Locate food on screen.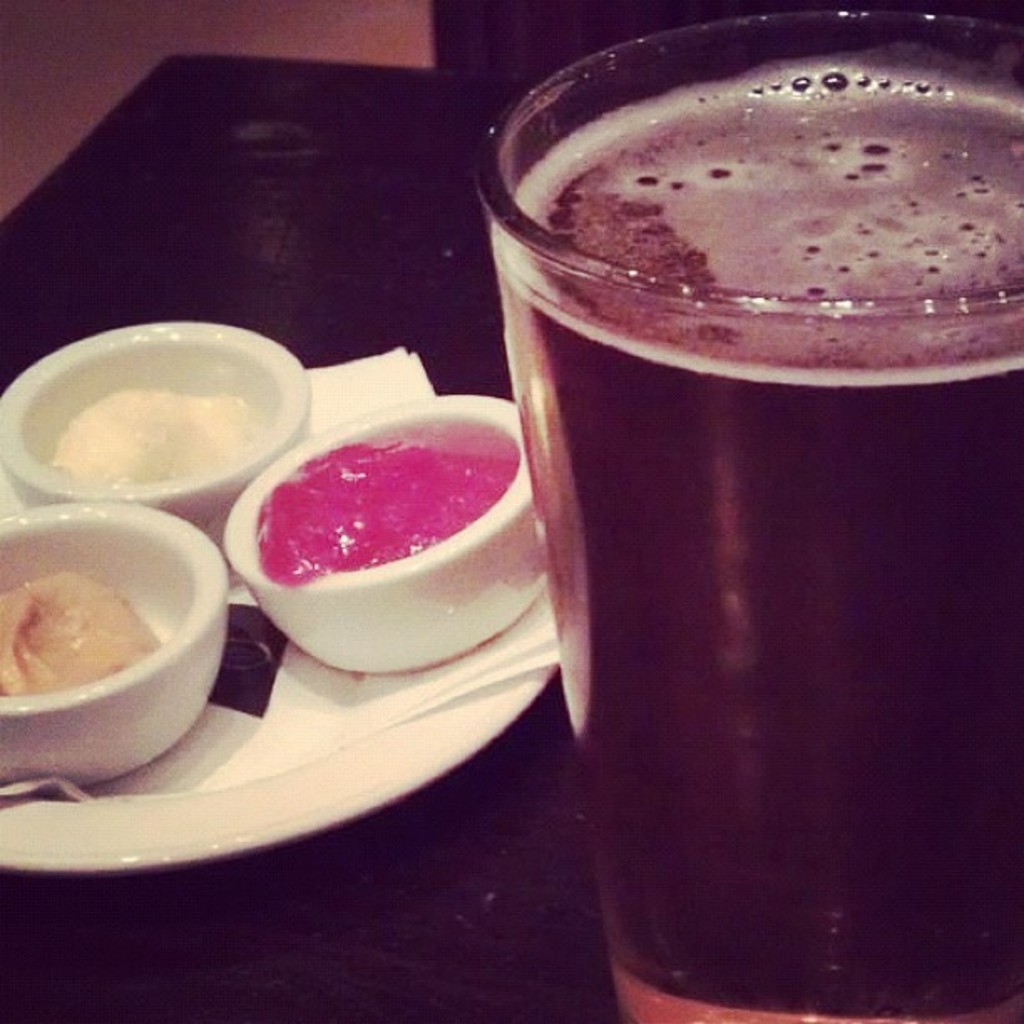
On screen at (0, 569, 157, 701).
